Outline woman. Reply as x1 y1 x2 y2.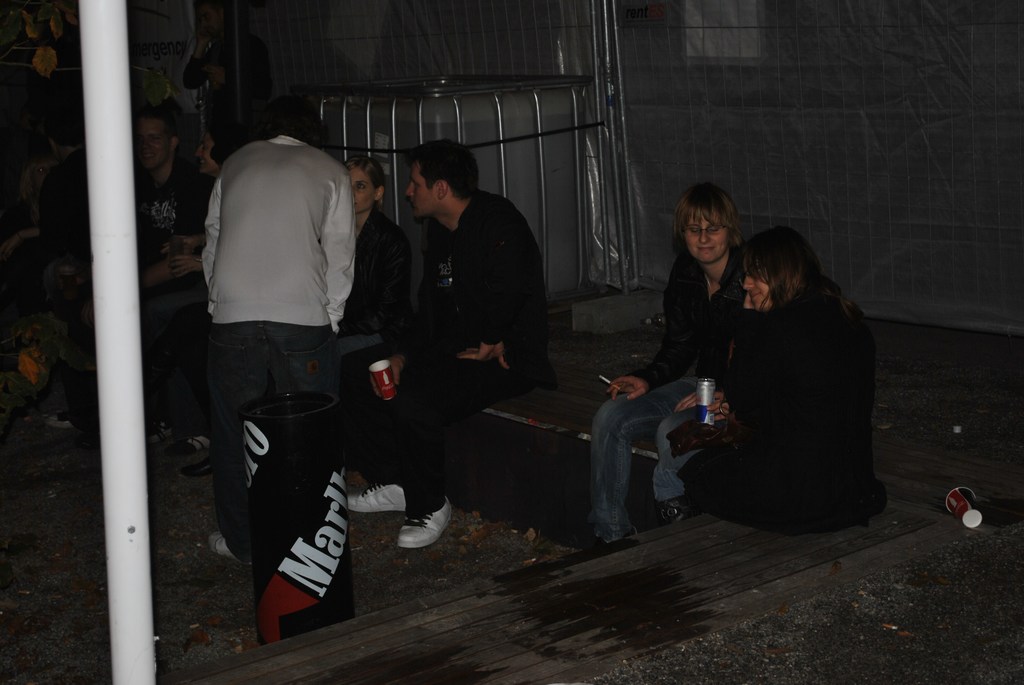
336 150 419 453.
